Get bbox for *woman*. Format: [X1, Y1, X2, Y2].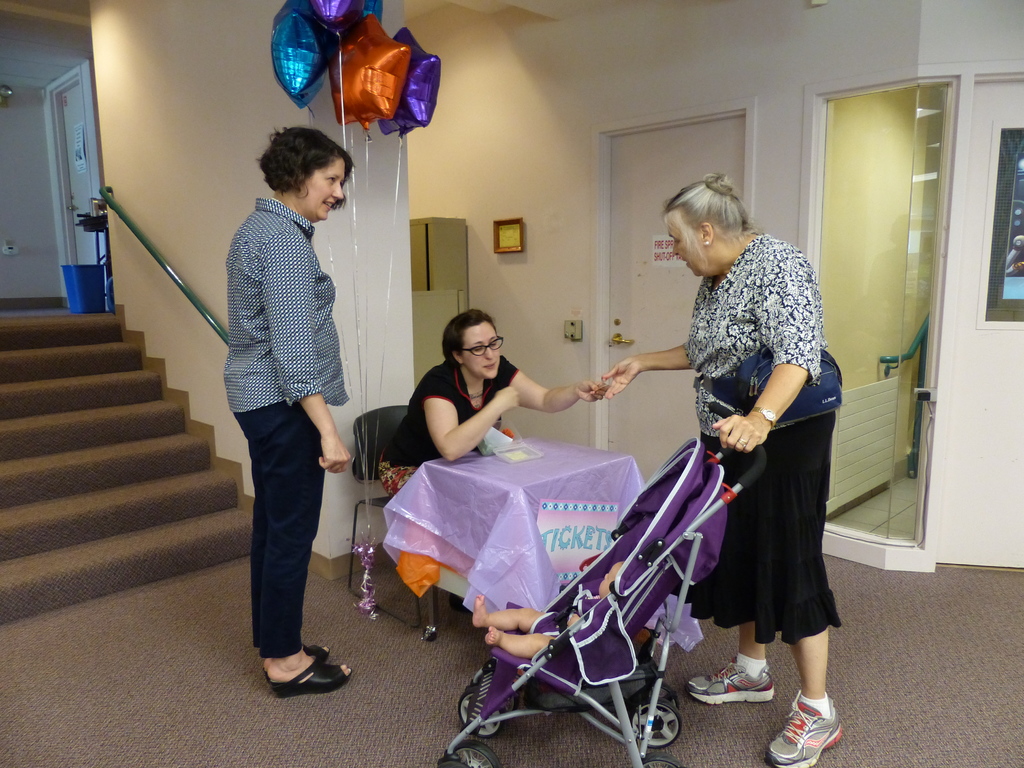
[378, 306, 612, 511].
